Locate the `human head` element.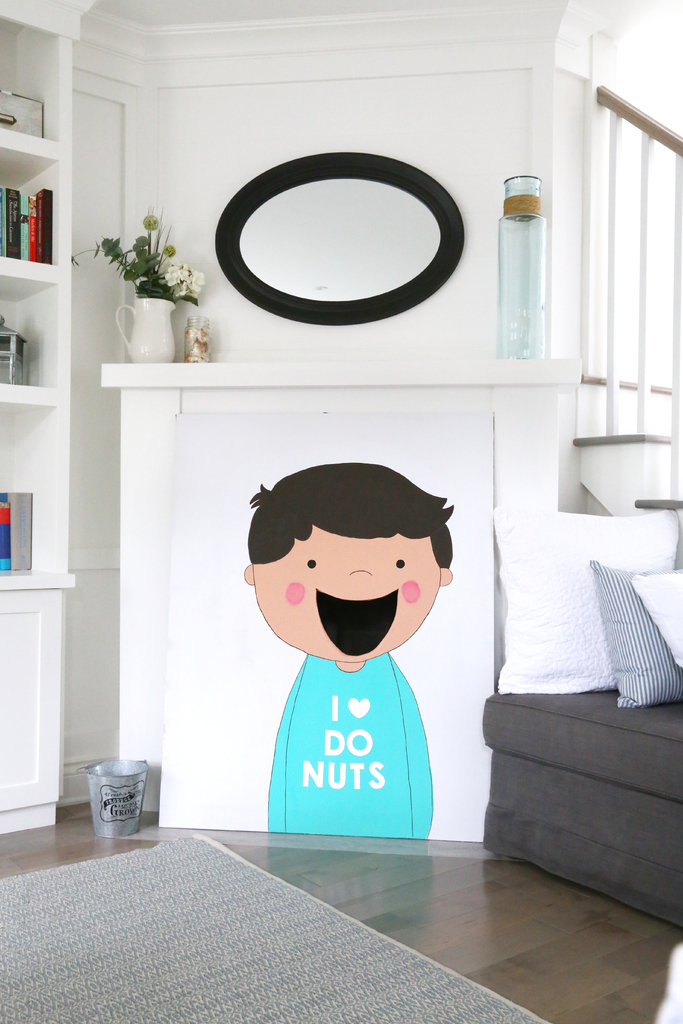
Element bbox: pyautogui.locateOnScreen(249, 474, 450, 654).
